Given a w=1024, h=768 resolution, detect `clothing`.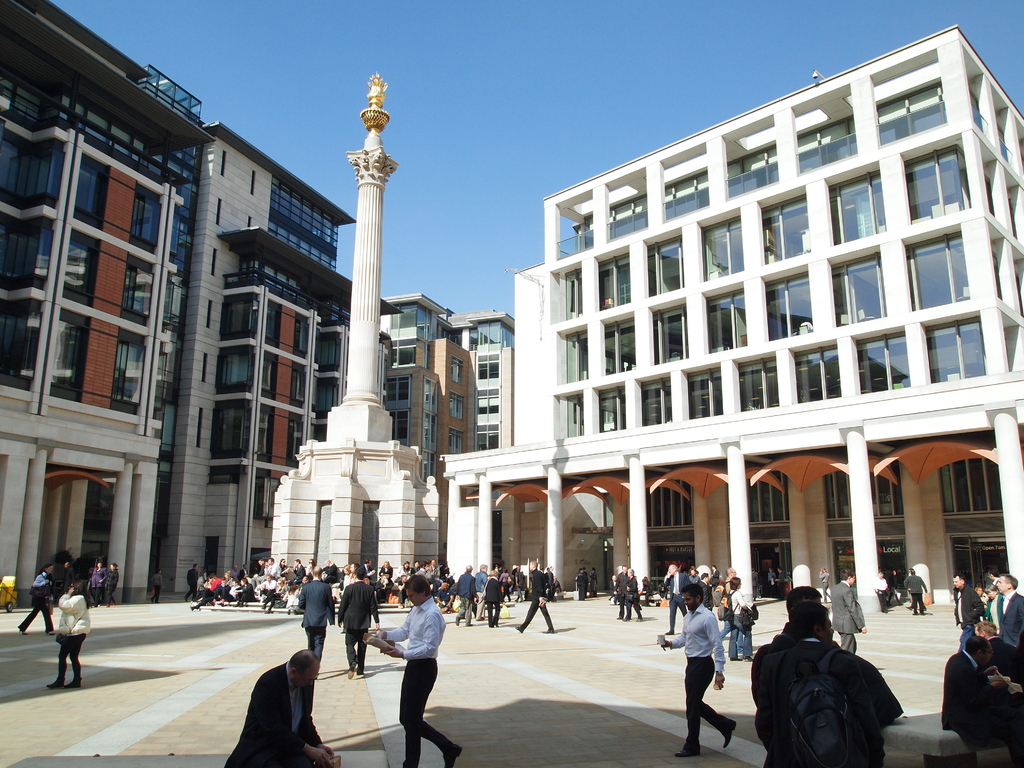
region(751, 635, 794, 756).
